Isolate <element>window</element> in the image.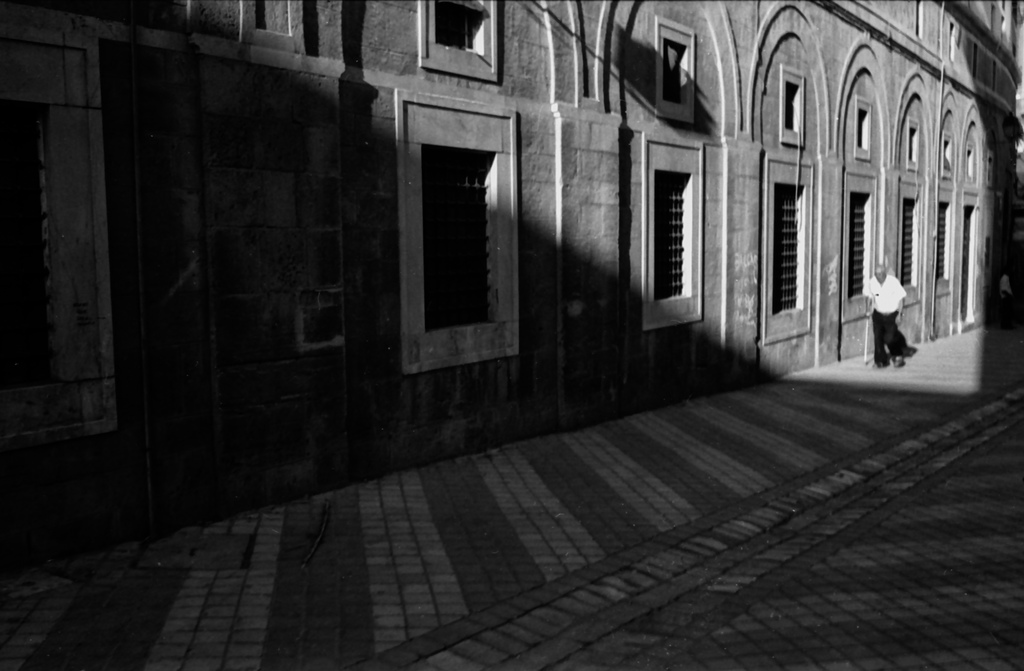
Isolated region: (x1=988, y1=149, x2=994, y2=184).
